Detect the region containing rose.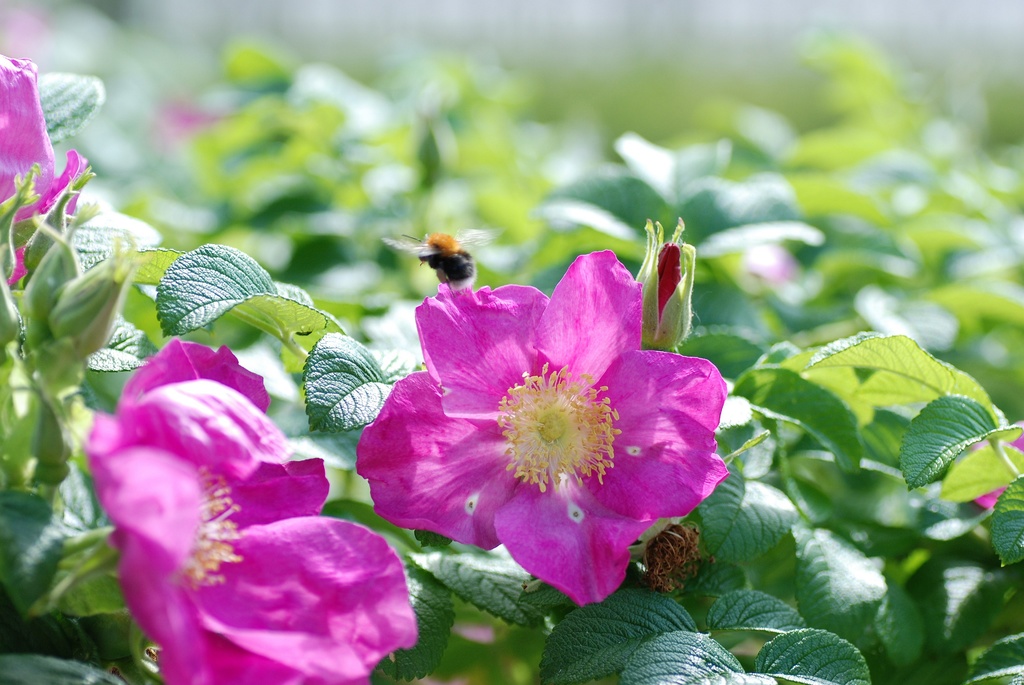
635 237 690 351.
